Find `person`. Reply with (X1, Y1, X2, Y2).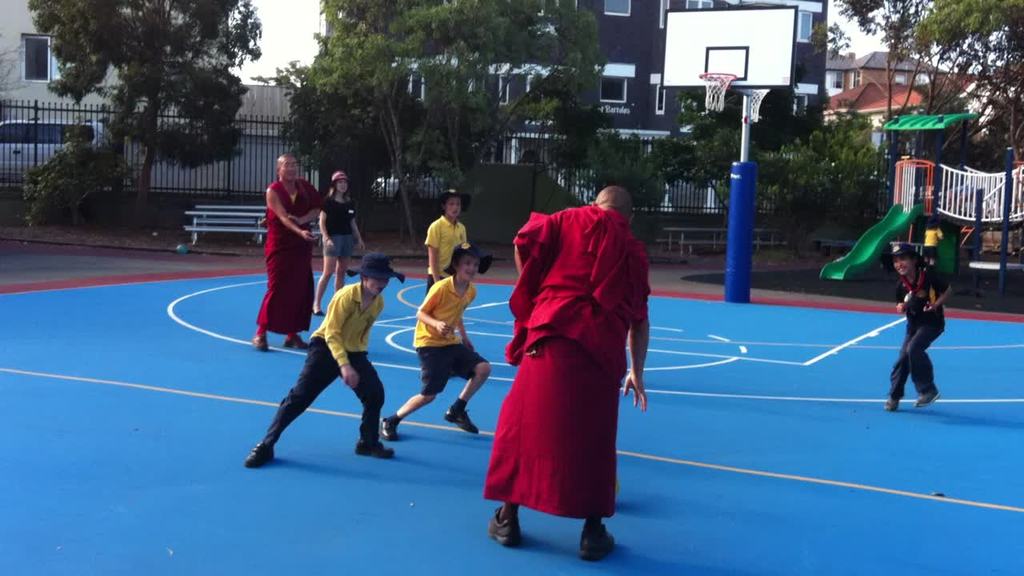
(317, 167, 363, 310).
